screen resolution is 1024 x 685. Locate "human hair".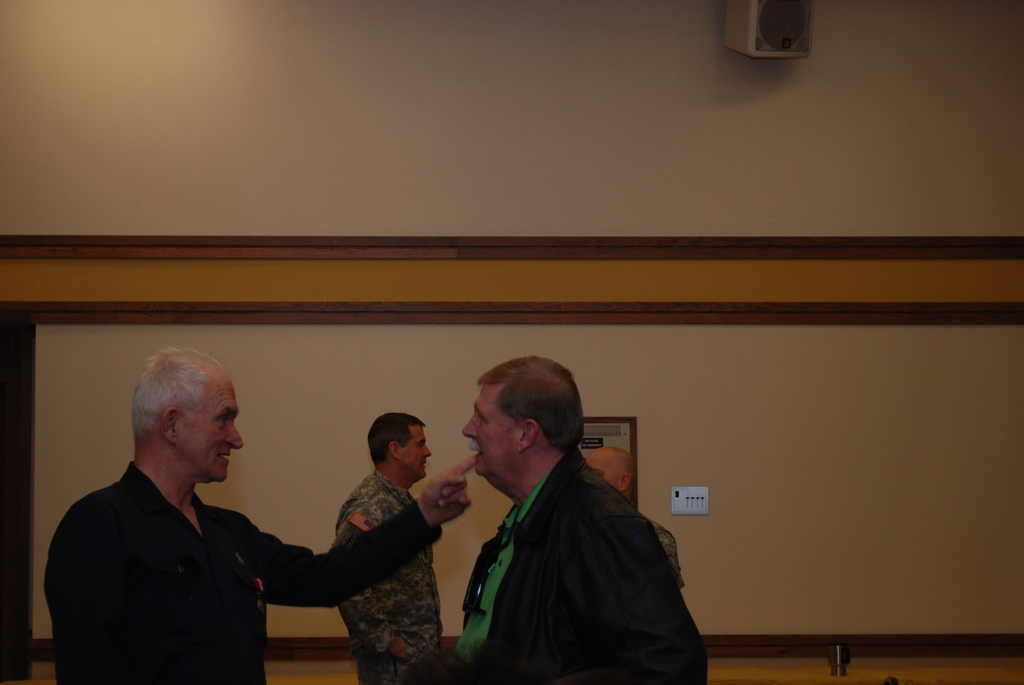
[366,413,426,464].
